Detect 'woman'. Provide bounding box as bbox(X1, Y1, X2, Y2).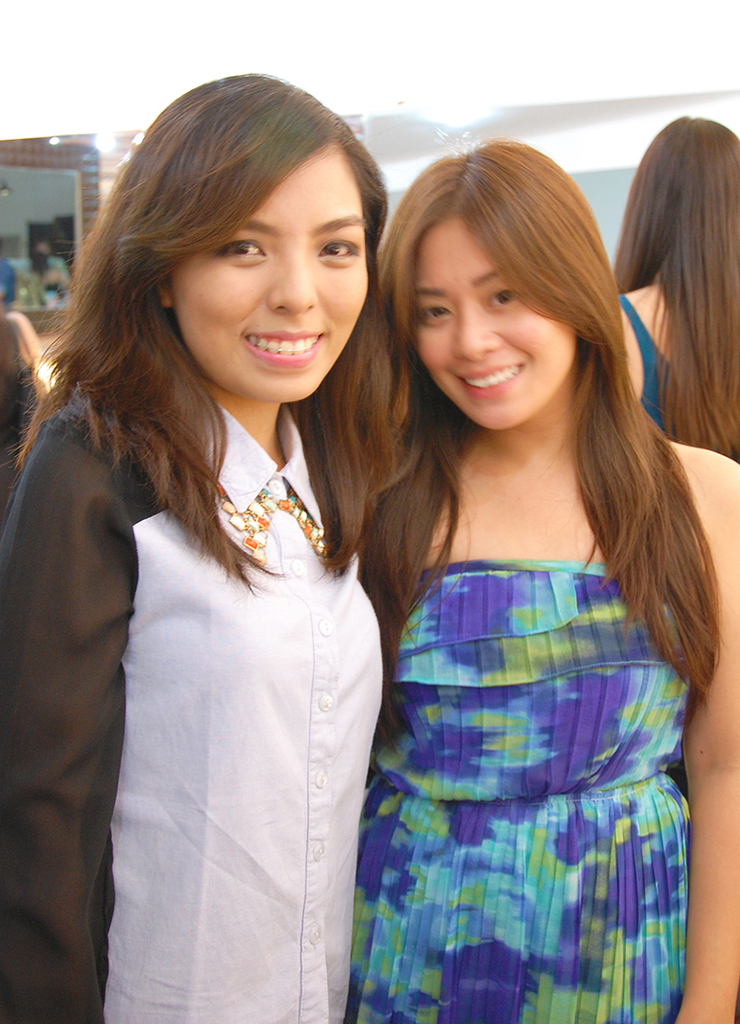
bbox(609, 114, 739, 462).
